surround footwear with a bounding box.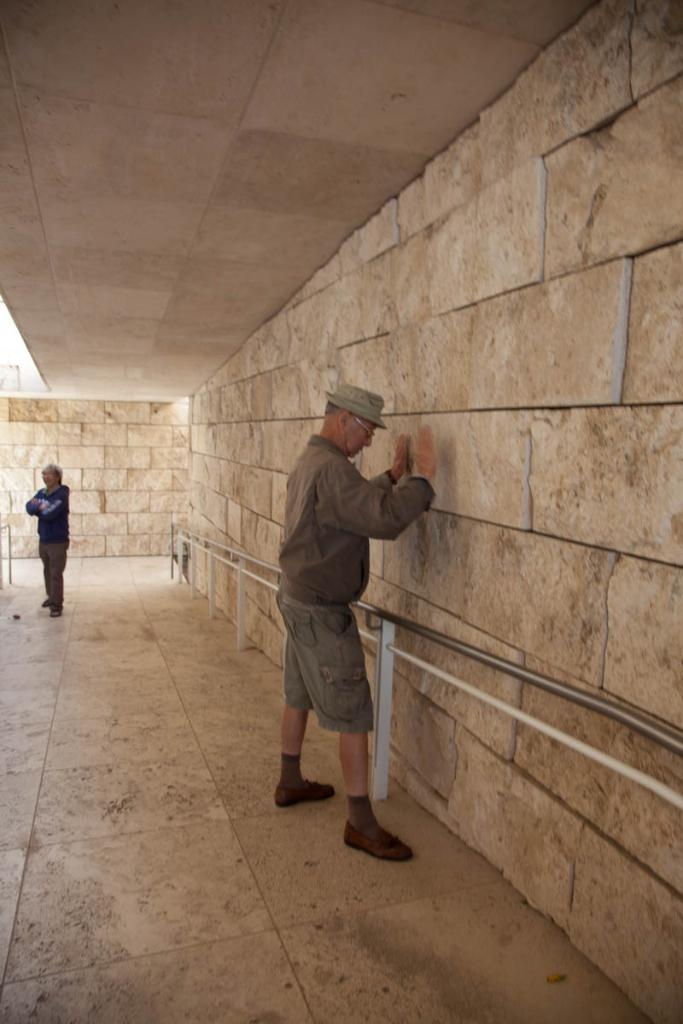
40 596 50 603.
